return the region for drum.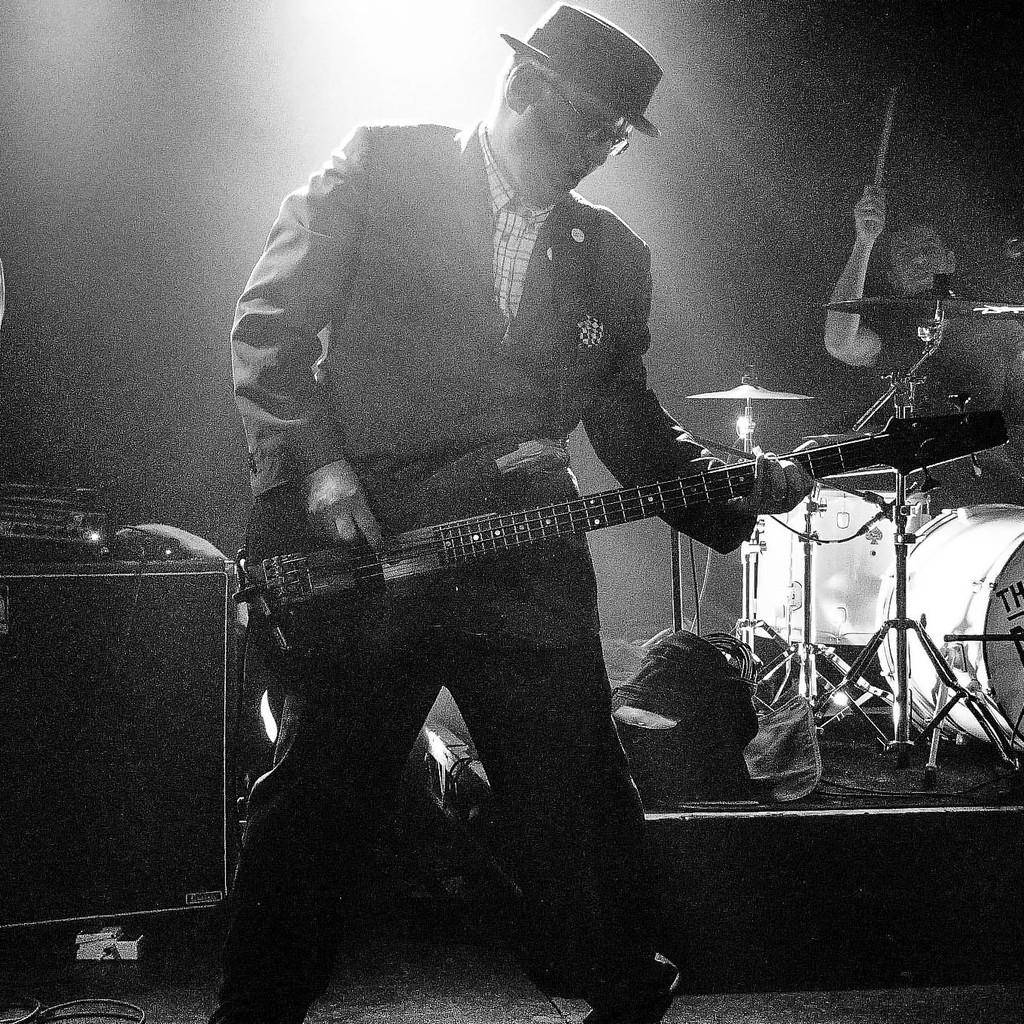
x1=788, y1=487, x2=928, y2=642.
